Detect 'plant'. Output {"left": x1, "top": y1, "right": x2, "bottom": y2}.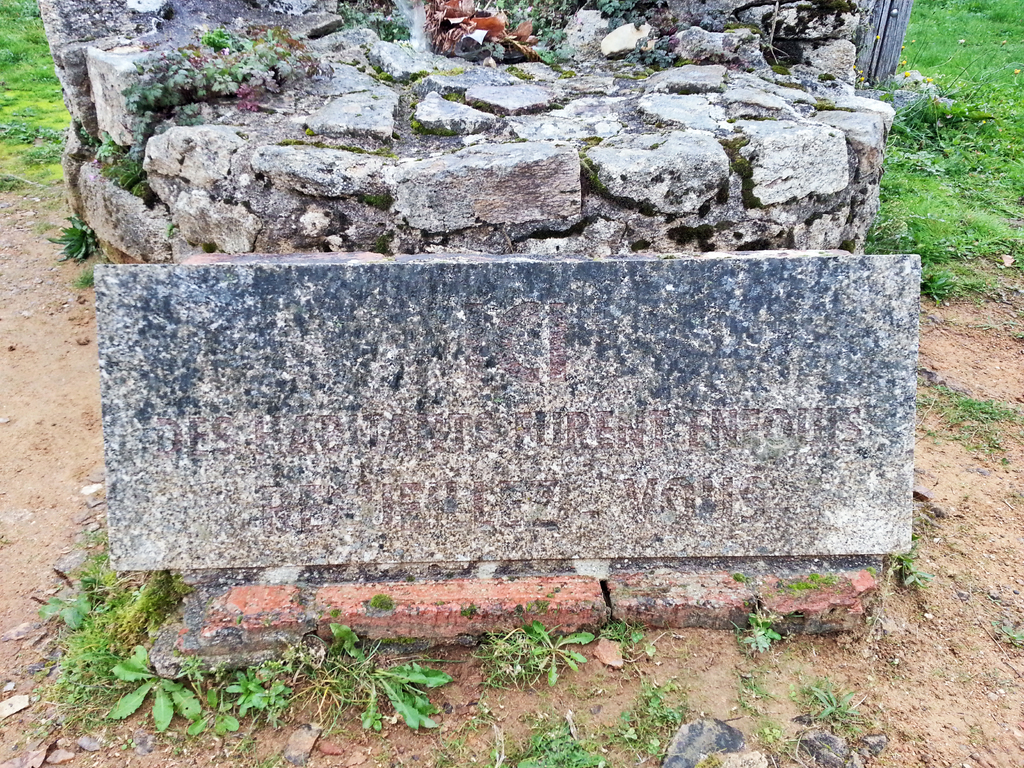
{"left": 904, "top": 553, "right": 939, "bottom": 591}.
